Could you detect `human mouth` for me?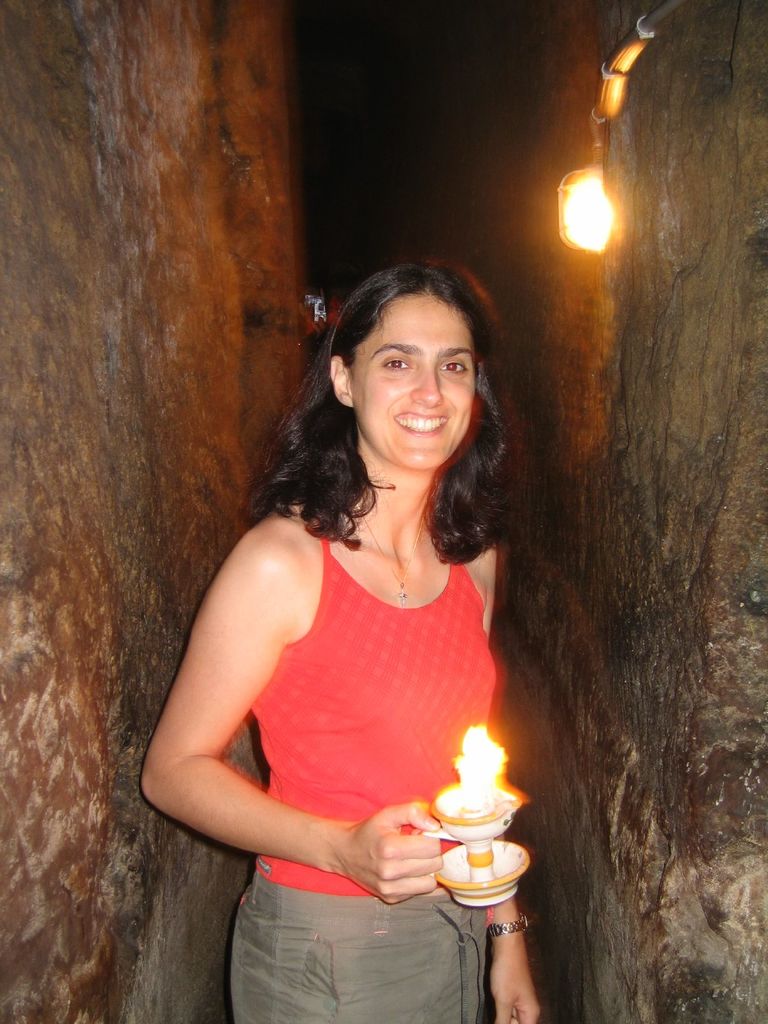
Detection result: 396:413:449:434.
